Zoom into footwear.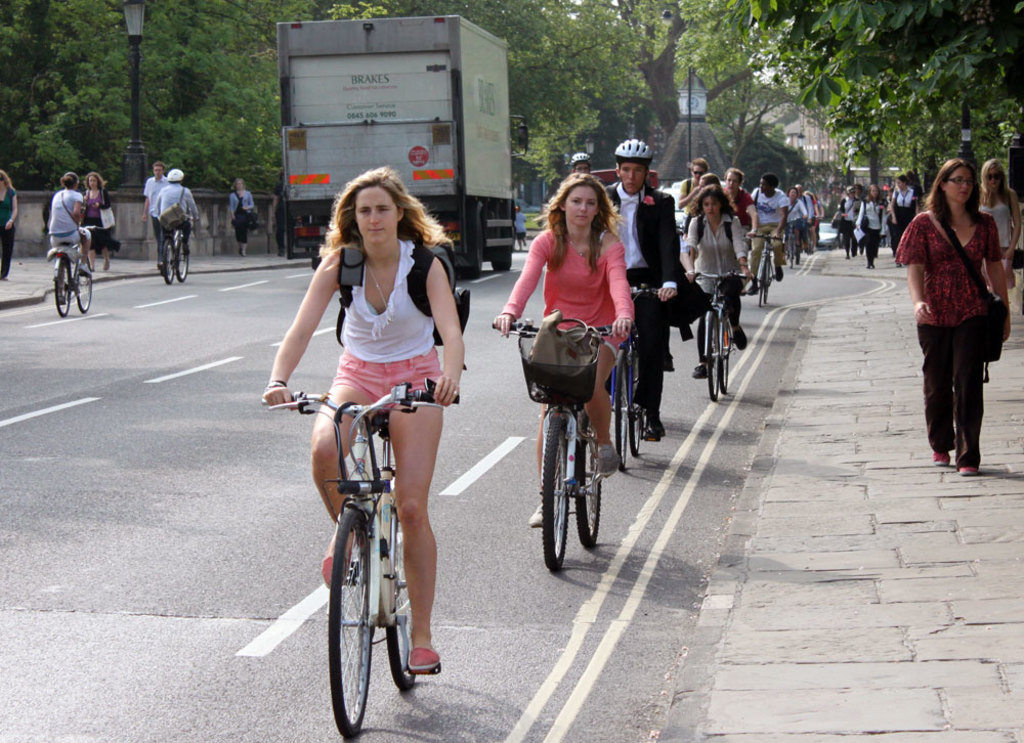
Zoom target: <bbox>954, 467, 979, 477</bbox>.
